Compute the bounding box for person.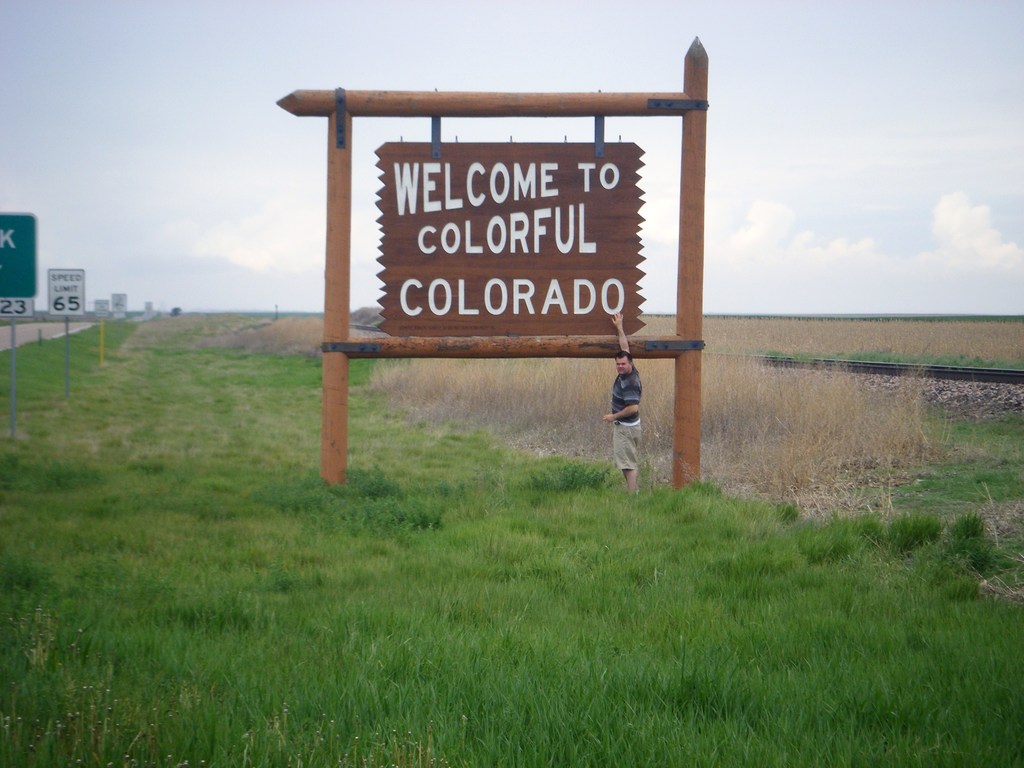
left=598, top=310, right=644, bottom=493.
